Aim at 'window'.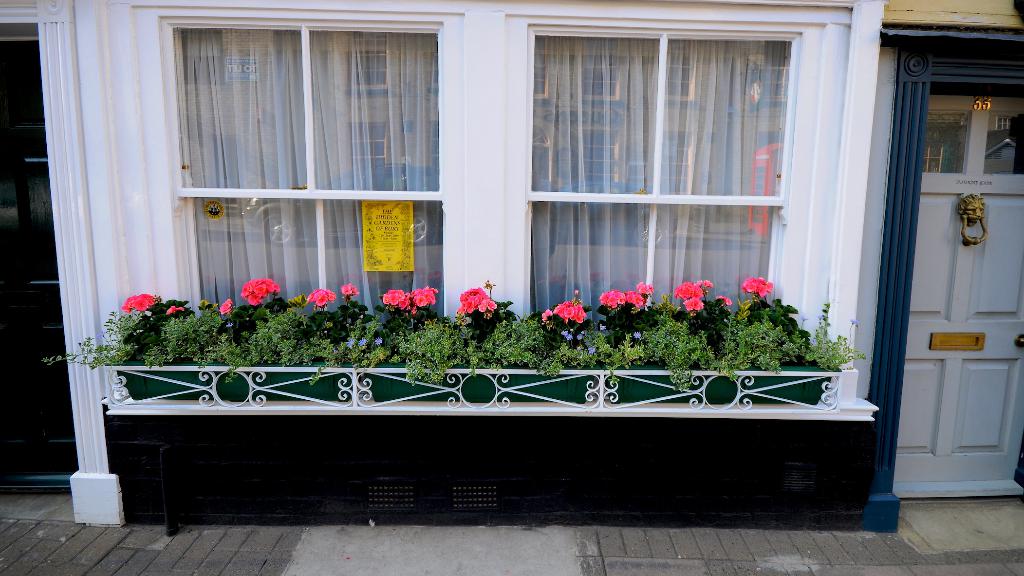
Aimed at (525, 26, 800, 320).
